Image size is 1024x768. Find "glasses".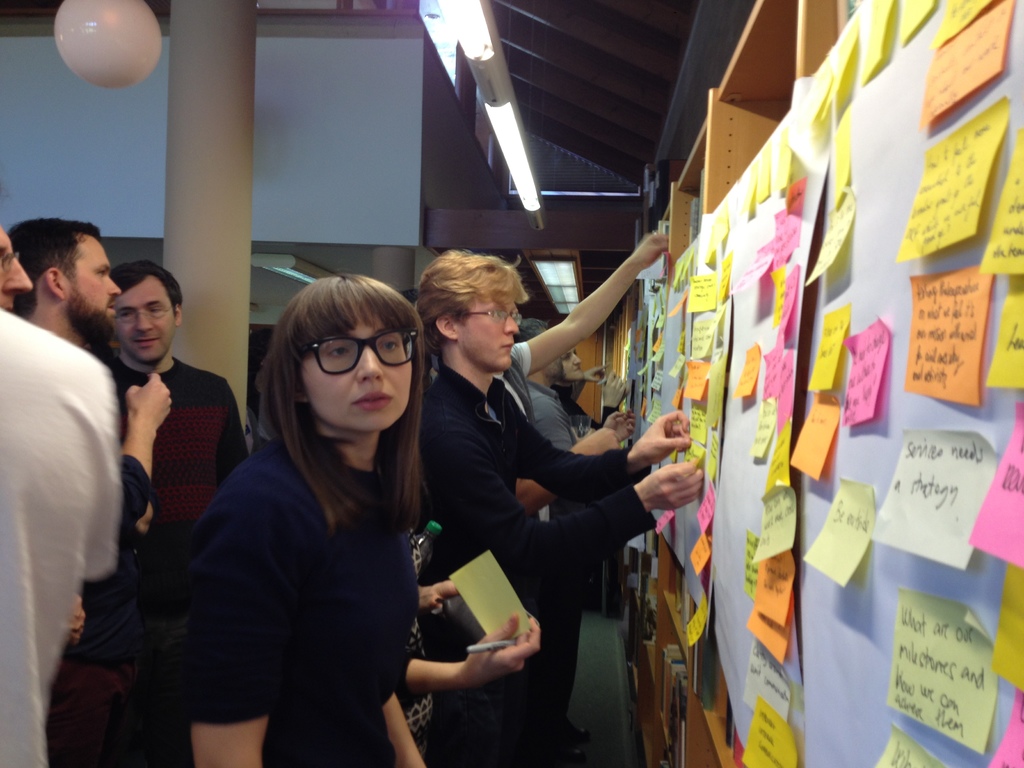
<bbox>120, 307, 172, 324</bbox>.
